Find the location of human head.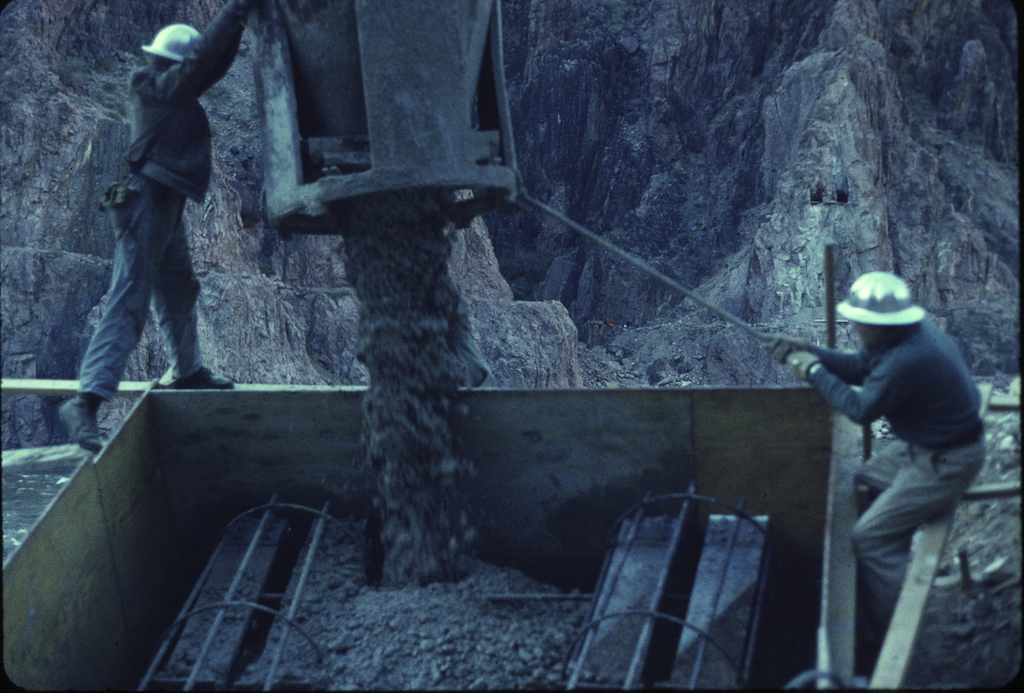
Location: pyautogui.locateOnScreen(141, 19, 199, 70).
